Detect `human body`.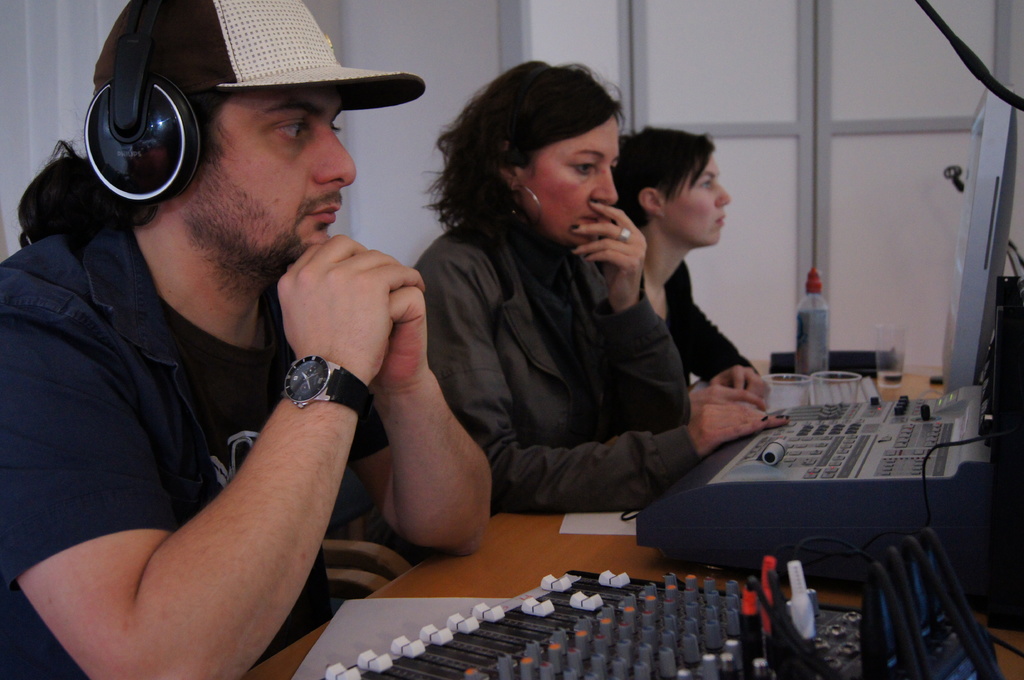
Detected at 414, 56, 783, 512.
